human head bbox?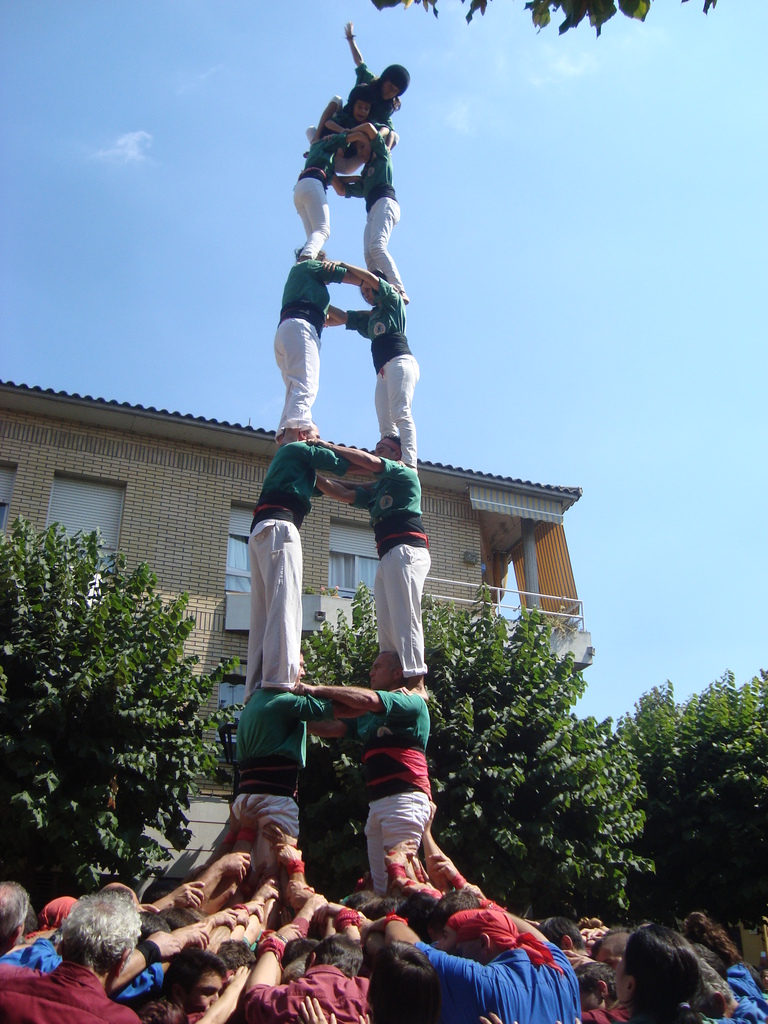
(left=280, top=934, right=321, bottom=979)
